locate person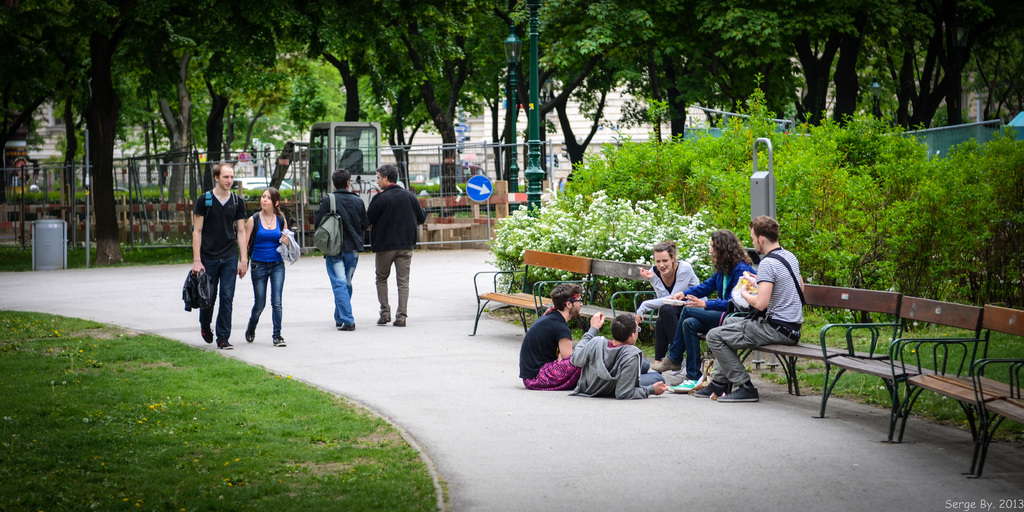
[628,237,703,371]
